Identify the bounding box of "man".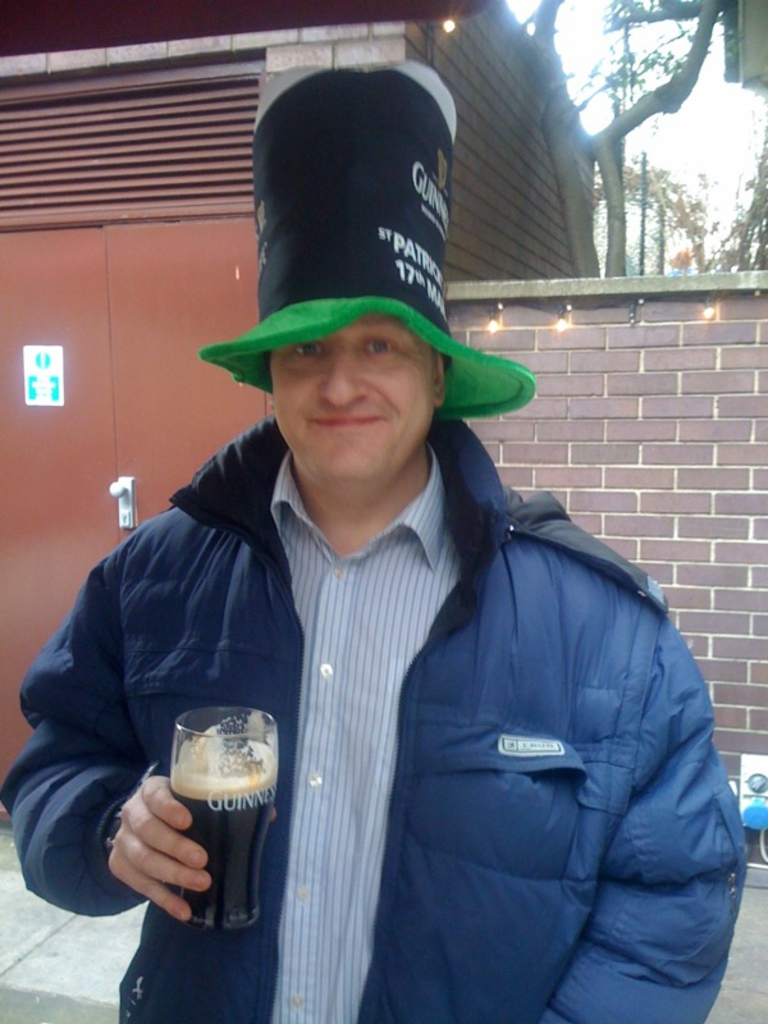
locate(12, 35, 763, 1023).
